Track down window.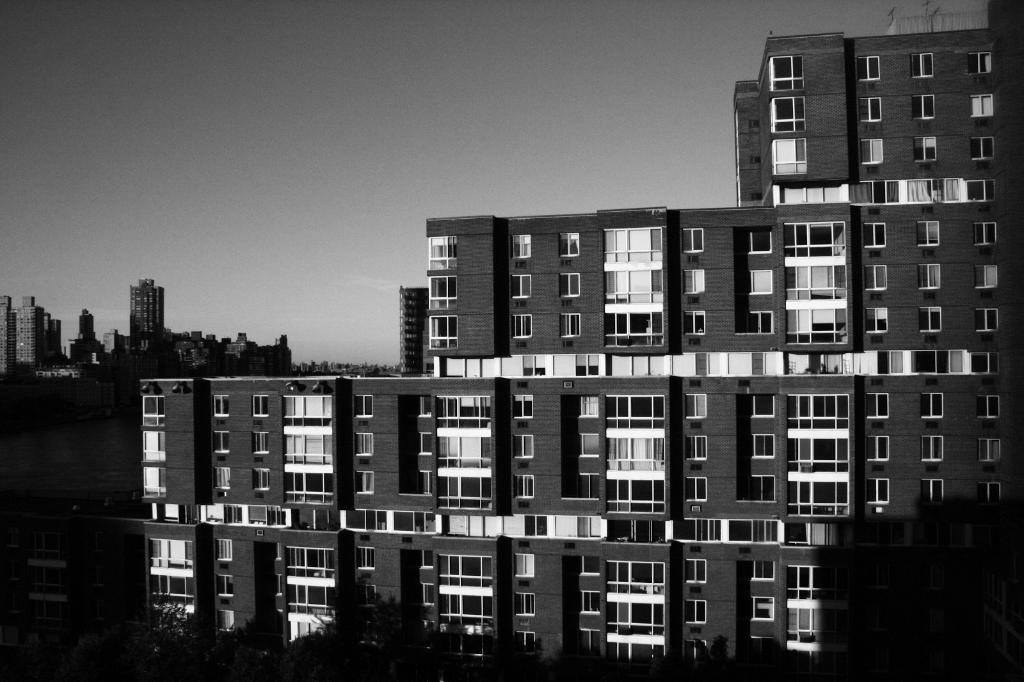
Tracked to <box>681,230,703,252</box>.
